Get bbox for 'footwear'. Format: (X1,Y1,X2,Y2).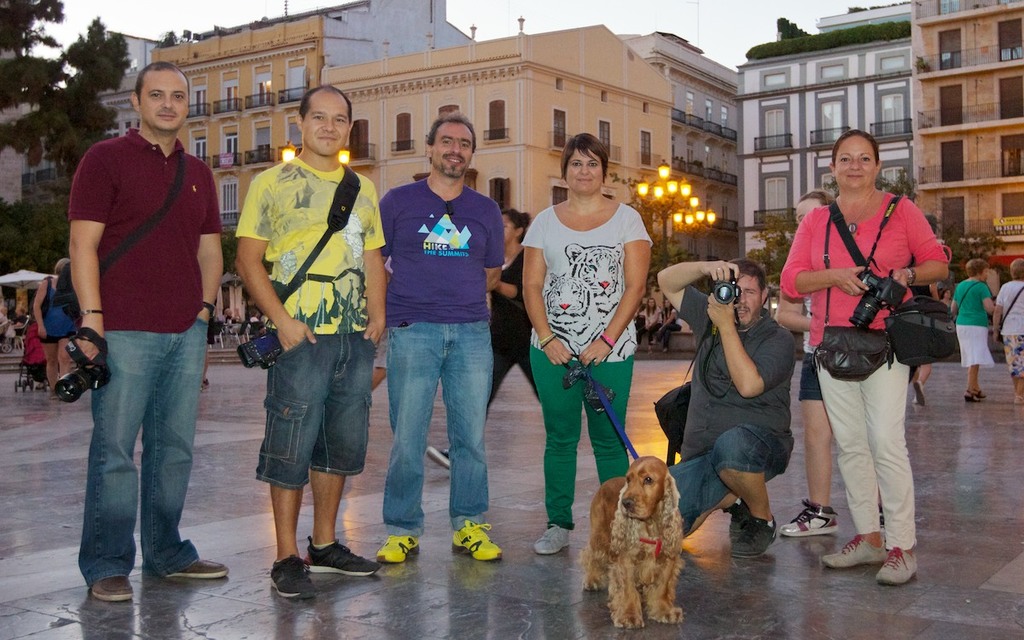
(422,445,454,472).
